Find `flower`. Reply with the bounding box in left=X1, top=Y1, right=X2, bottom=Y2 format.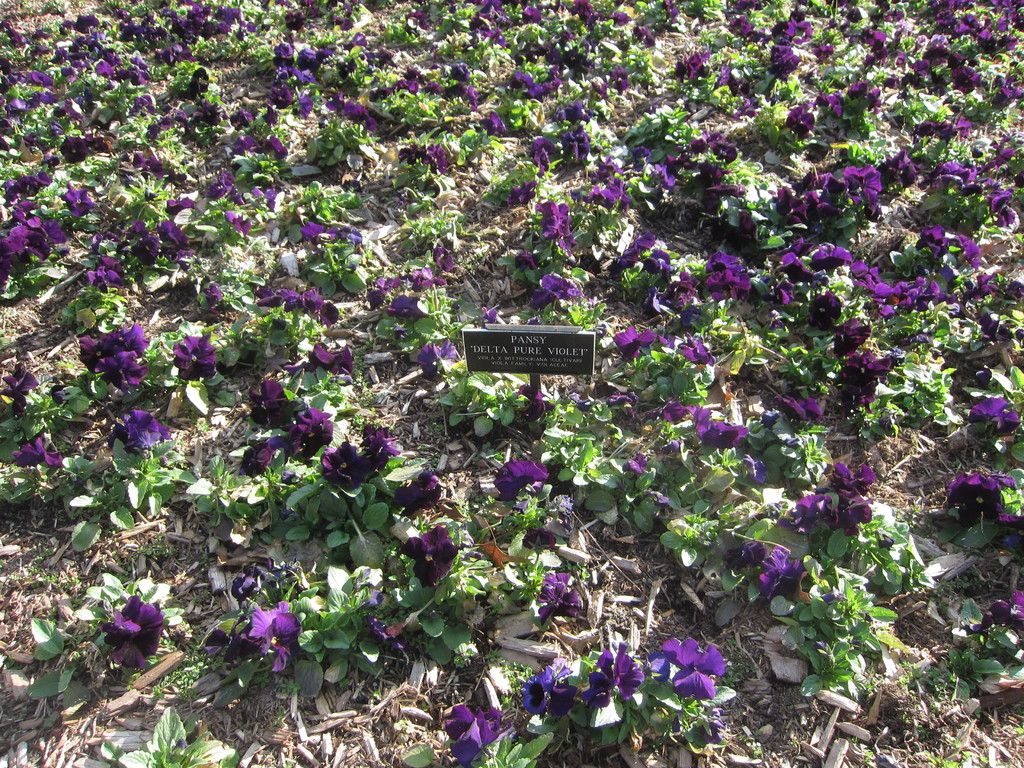
left=233, top=563, right=282, bottom=606.
